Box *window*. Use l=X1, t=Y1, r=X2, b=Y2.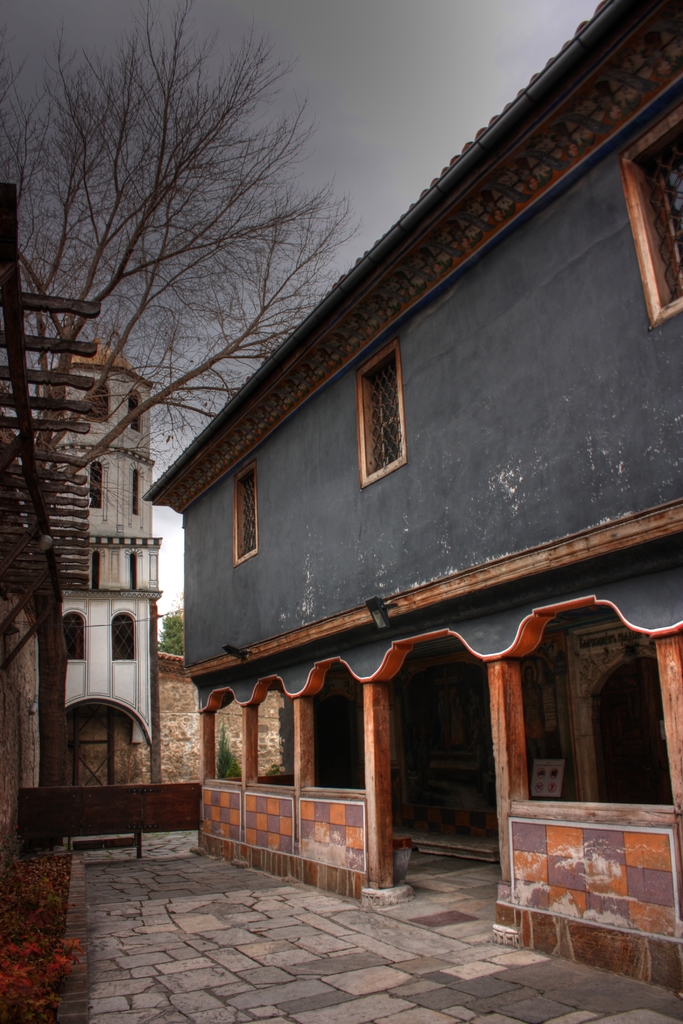
l=127, t=548, r=137, b=589.
